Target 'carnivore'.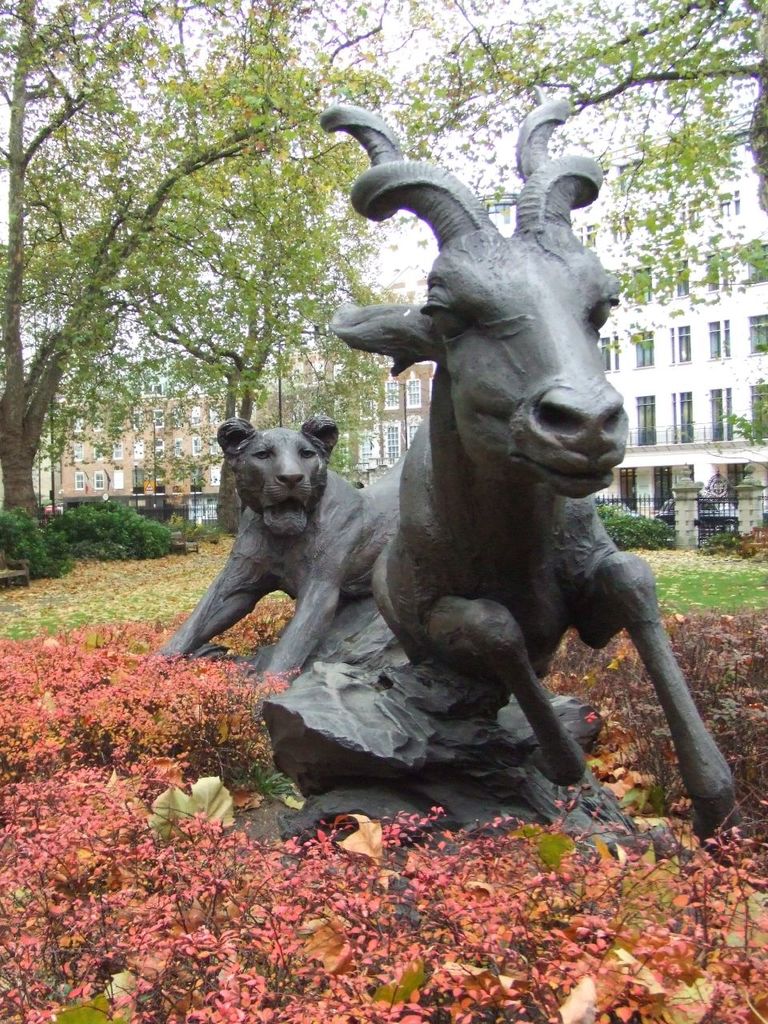
Target region: Rect(151, 414, 405, 716).
